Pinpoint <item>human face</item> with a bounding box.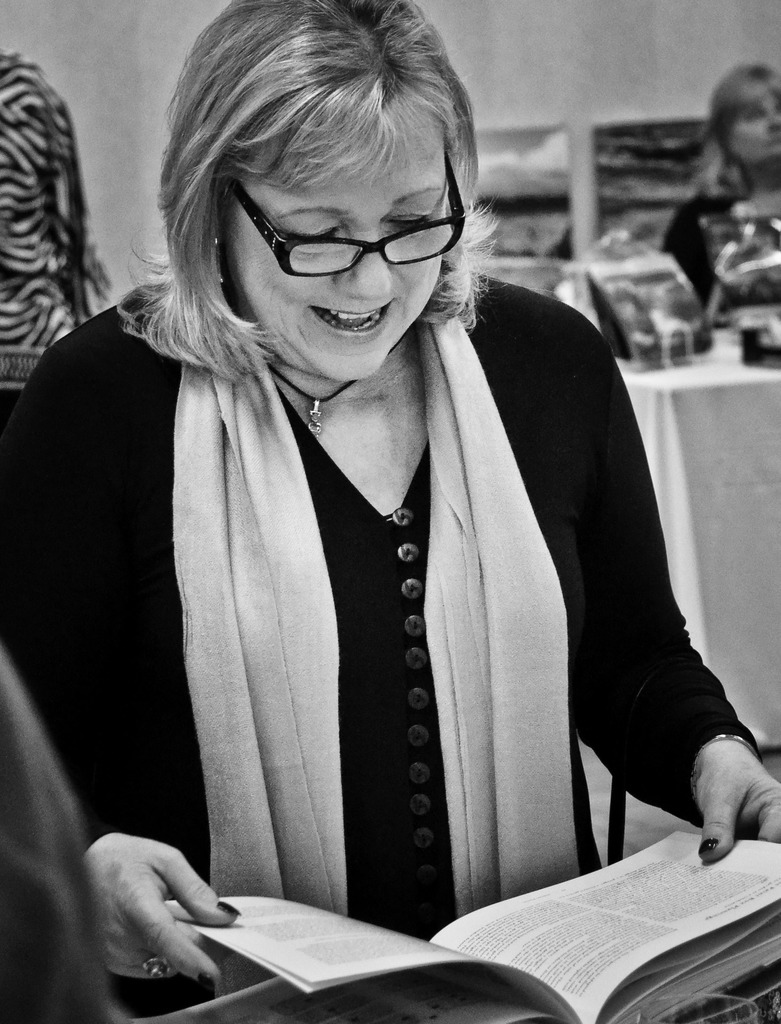
bbox(220, 120, 442, 374).
